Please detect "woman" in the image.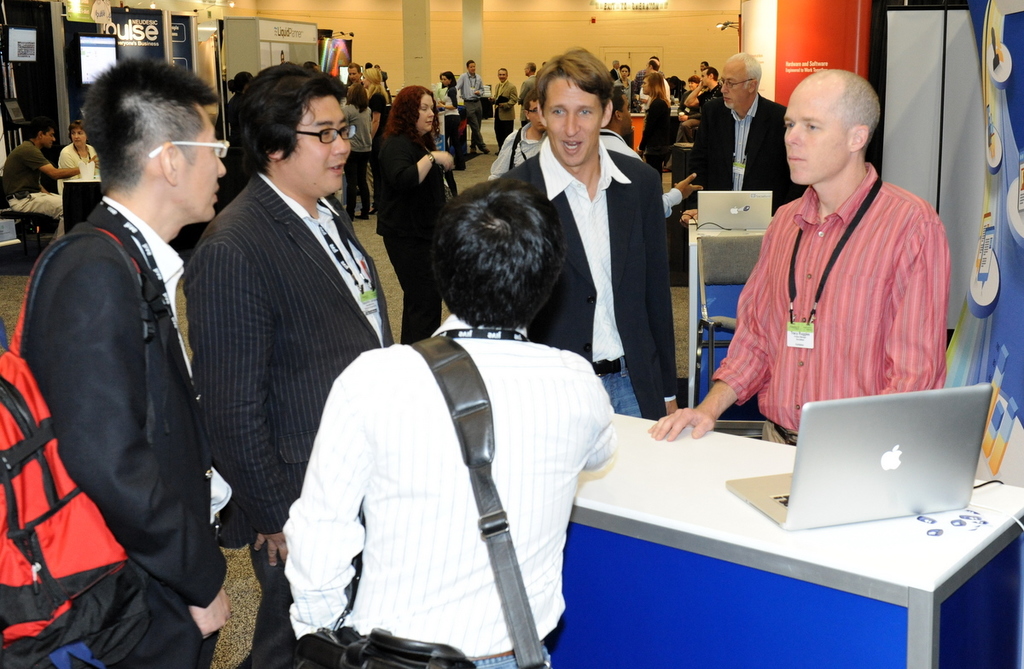
(left=439, top=70, right=460, bottom=159).
